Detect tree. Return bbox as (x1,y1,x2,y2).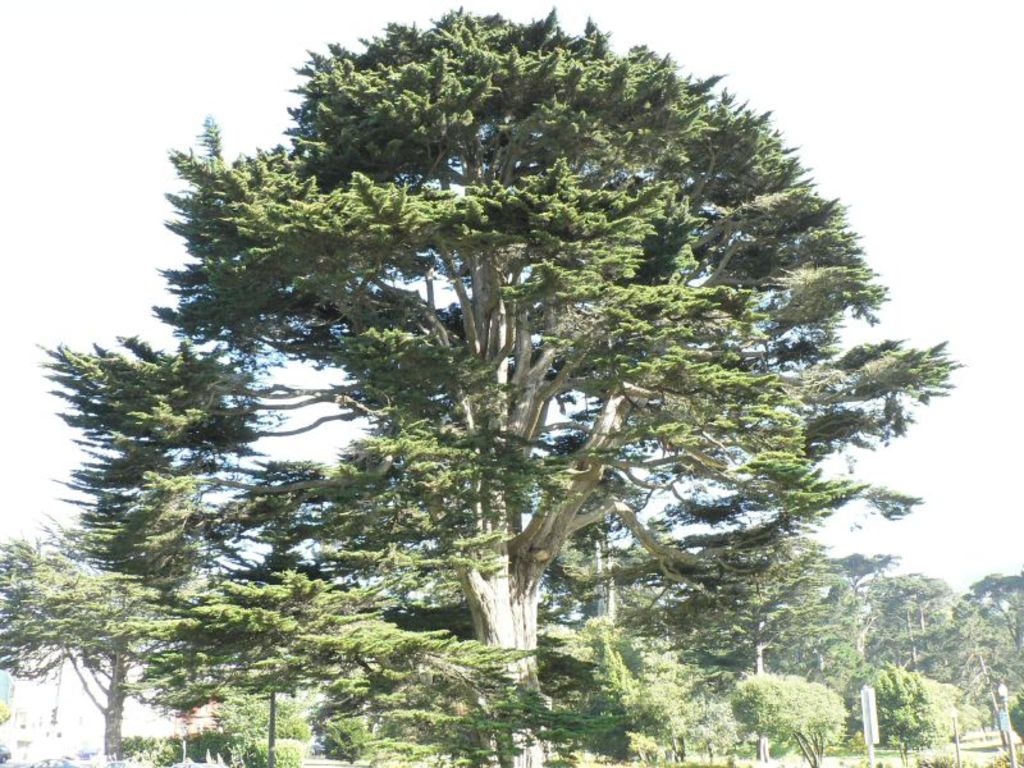
(44,8,957,767).
